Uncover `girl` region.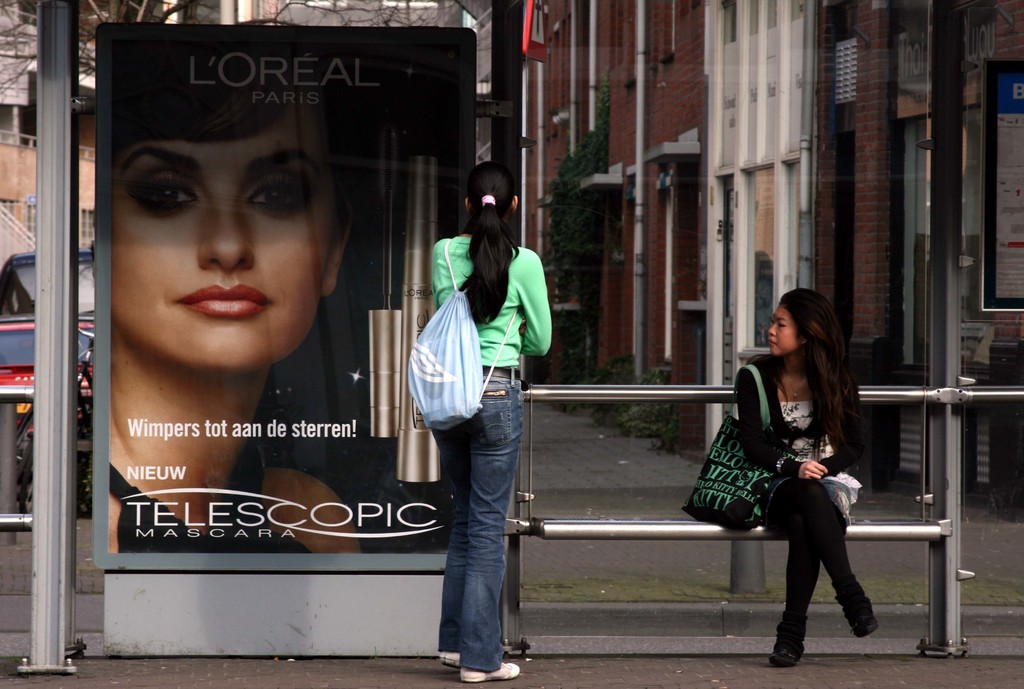
Uncovered: [left=430, top=162, right=553, bottom=685].
